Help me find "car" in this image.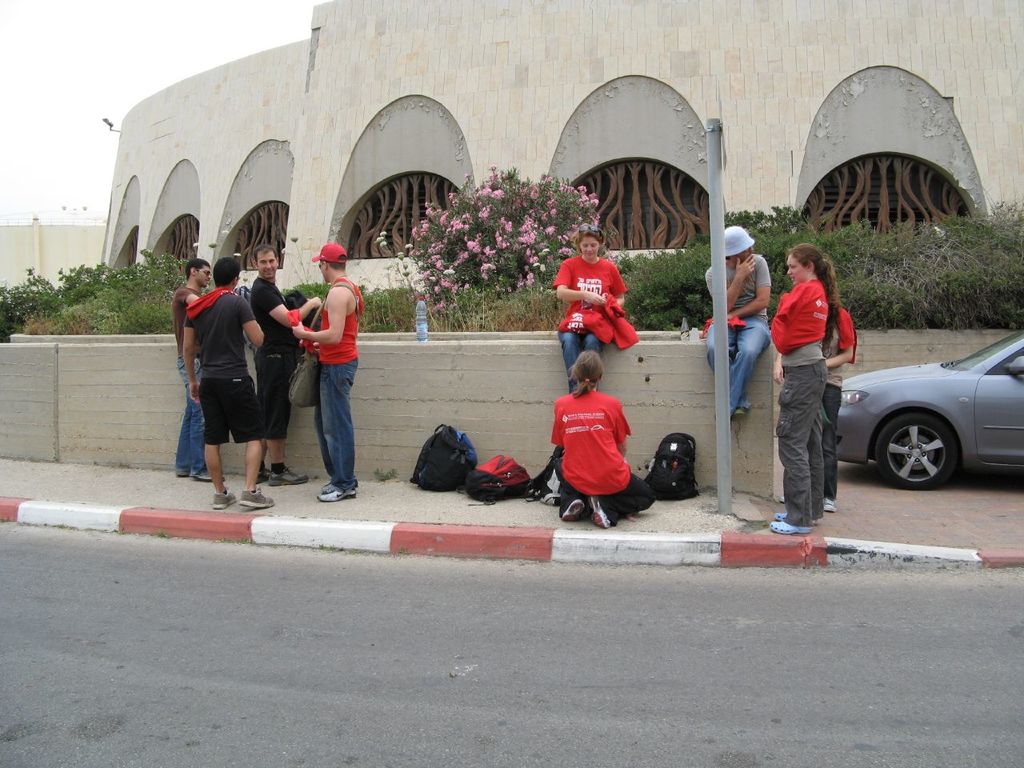
Found it: crop(816, 324, 1010, 496).
